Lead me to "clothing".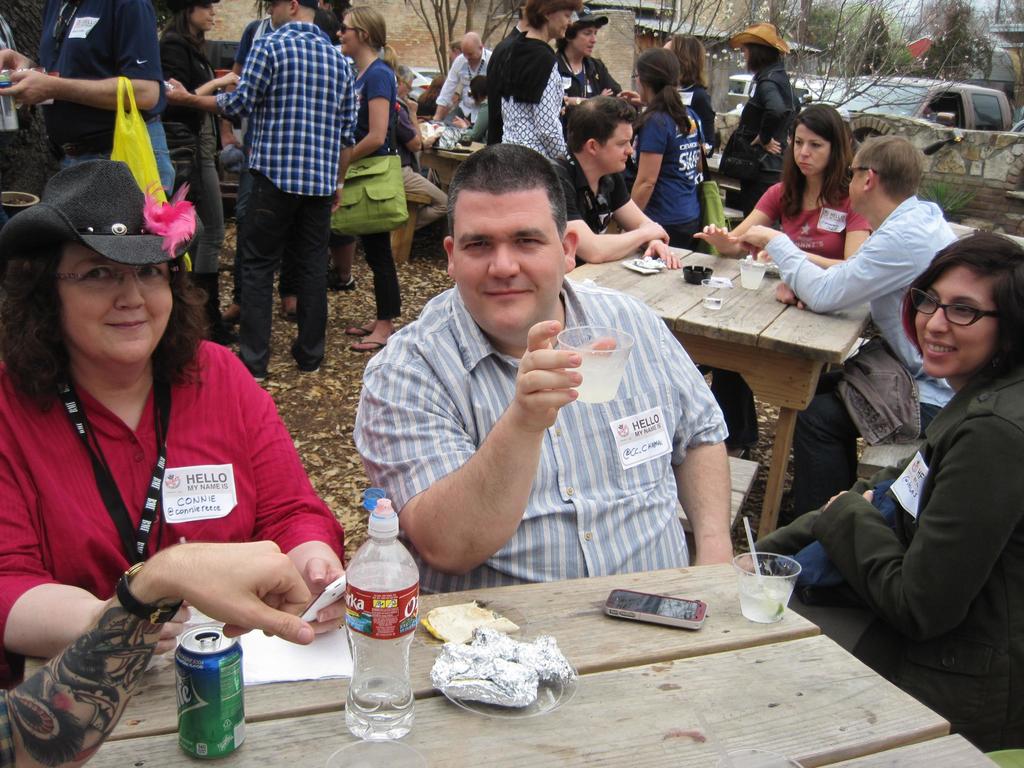
Lead to bbox(623, 110, 728, 242).
